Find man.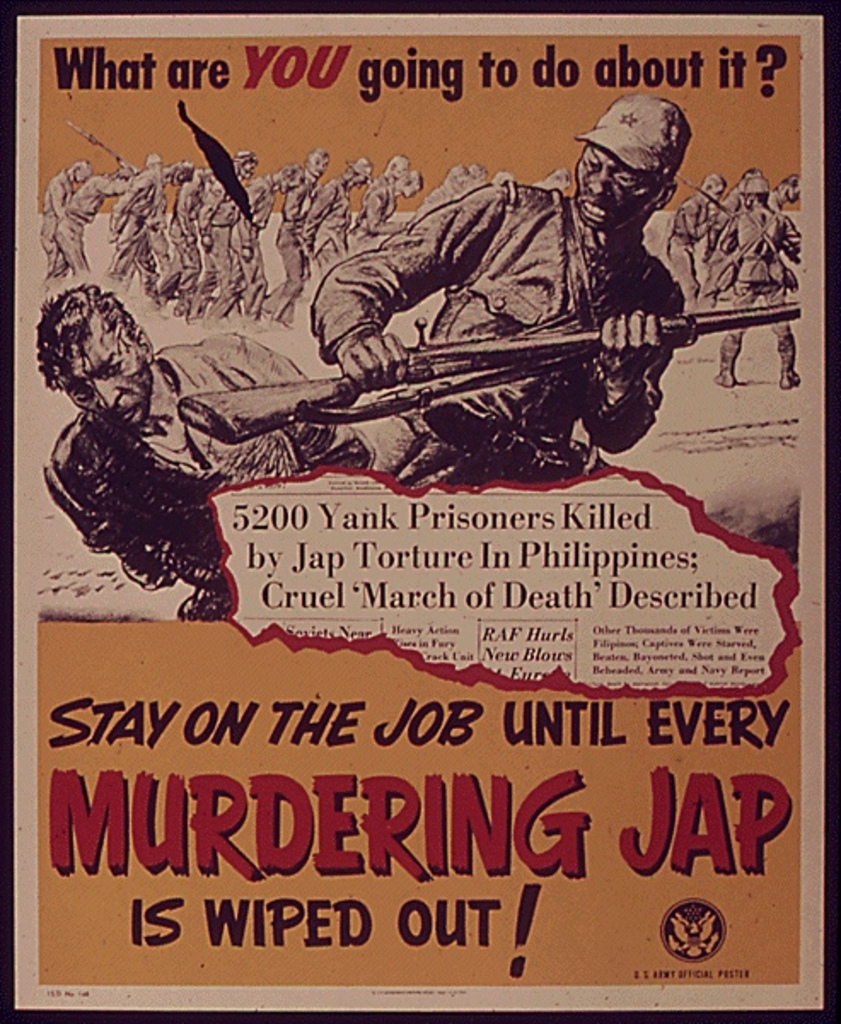
(x1=36, y1=280, x2=382, y2=620).
